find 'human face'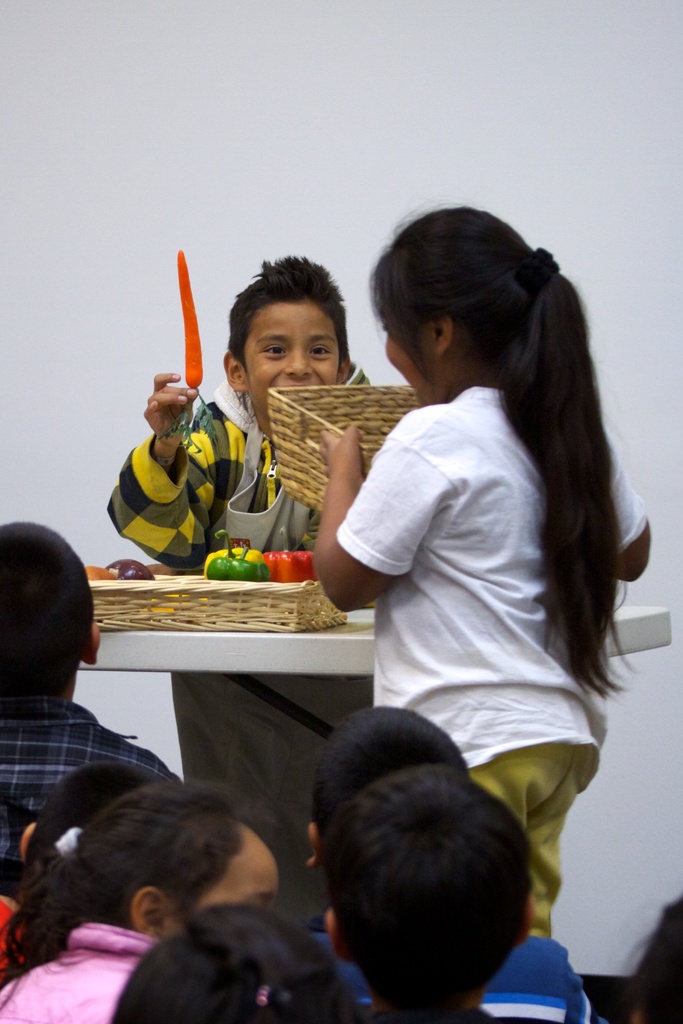
<box>241,303,336,433</box>
